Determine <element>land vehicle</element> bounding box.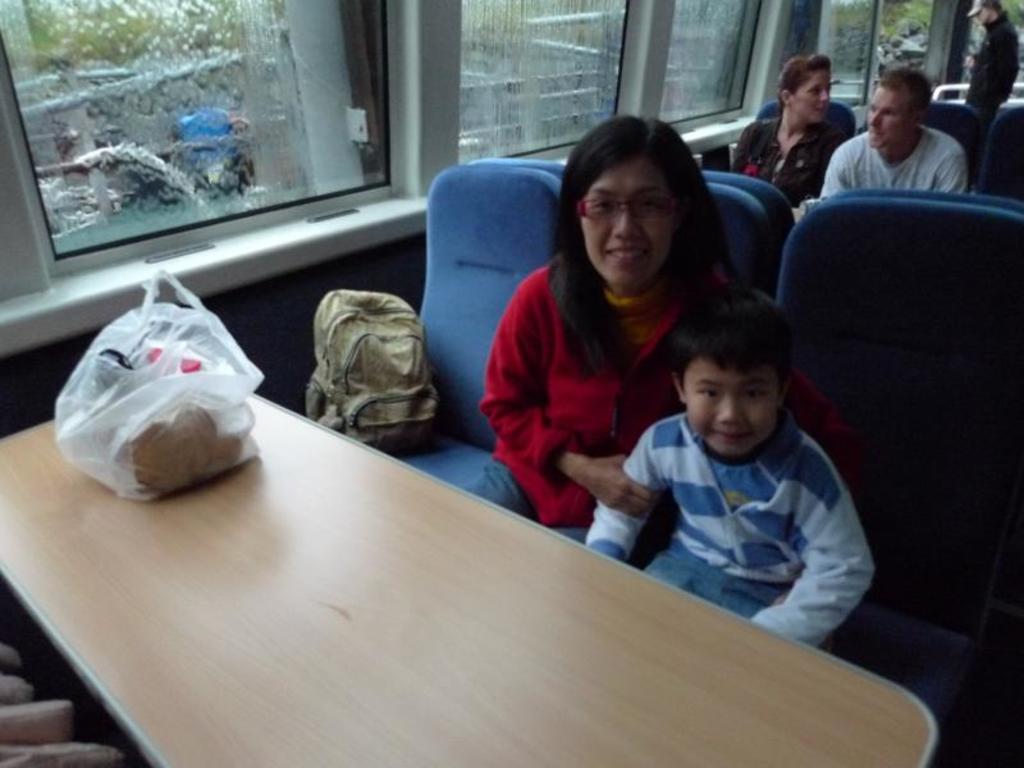
Determined: locate(3, 36, 1021, 678).
